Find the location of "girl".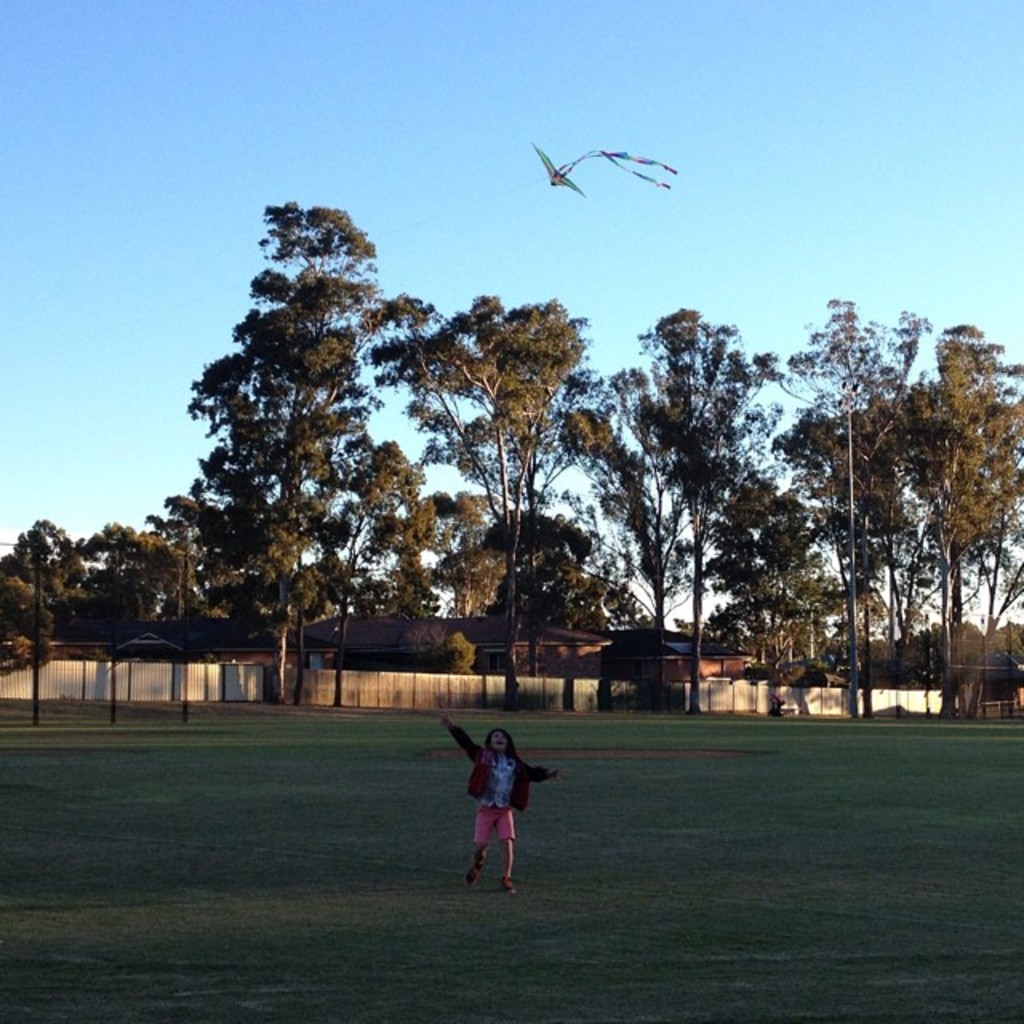
Location: box(443, 714, 563, 894).
